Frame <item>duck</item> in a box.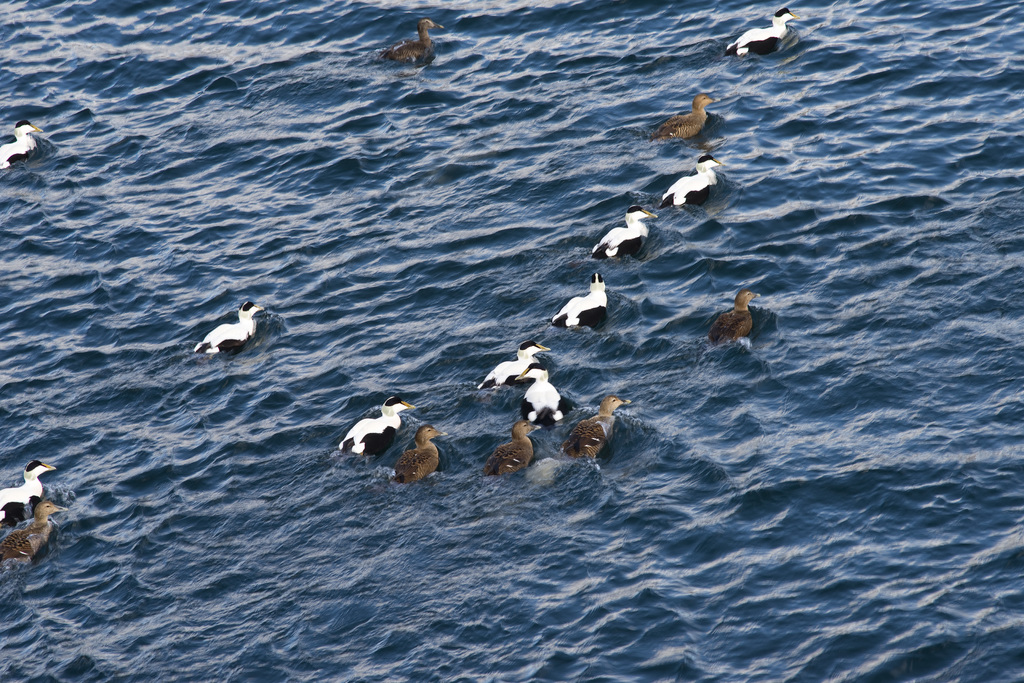
BBox(5, 492, 64, 577).
